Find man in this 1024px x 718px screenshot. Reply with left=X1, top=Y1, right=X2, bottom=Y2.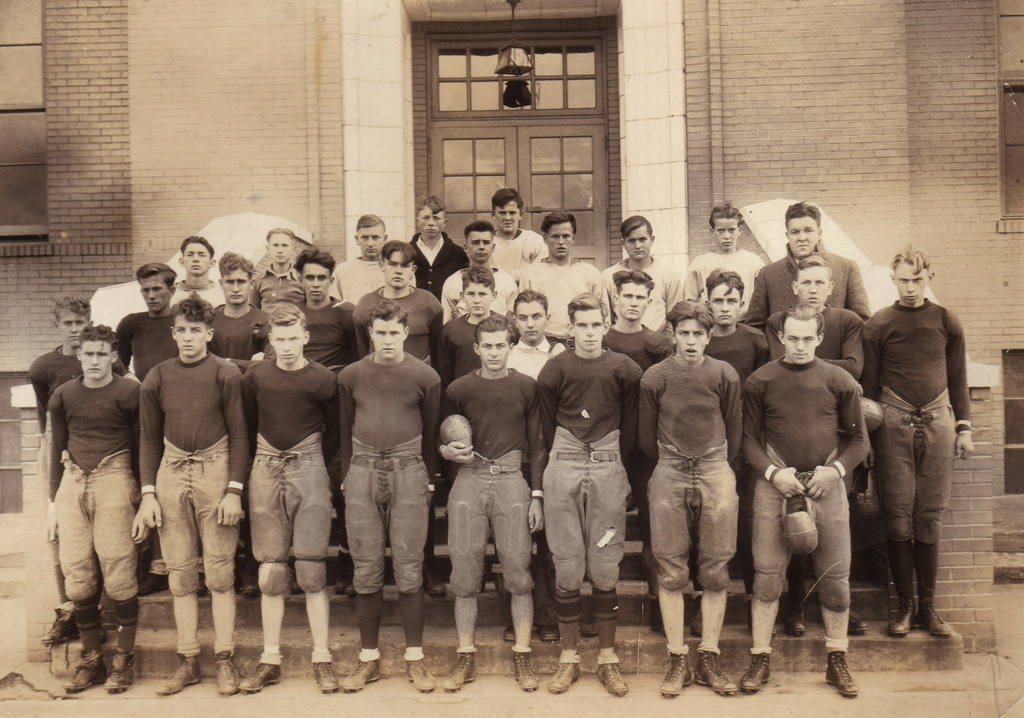
left=241, top=302, right=338, bottom=686.
